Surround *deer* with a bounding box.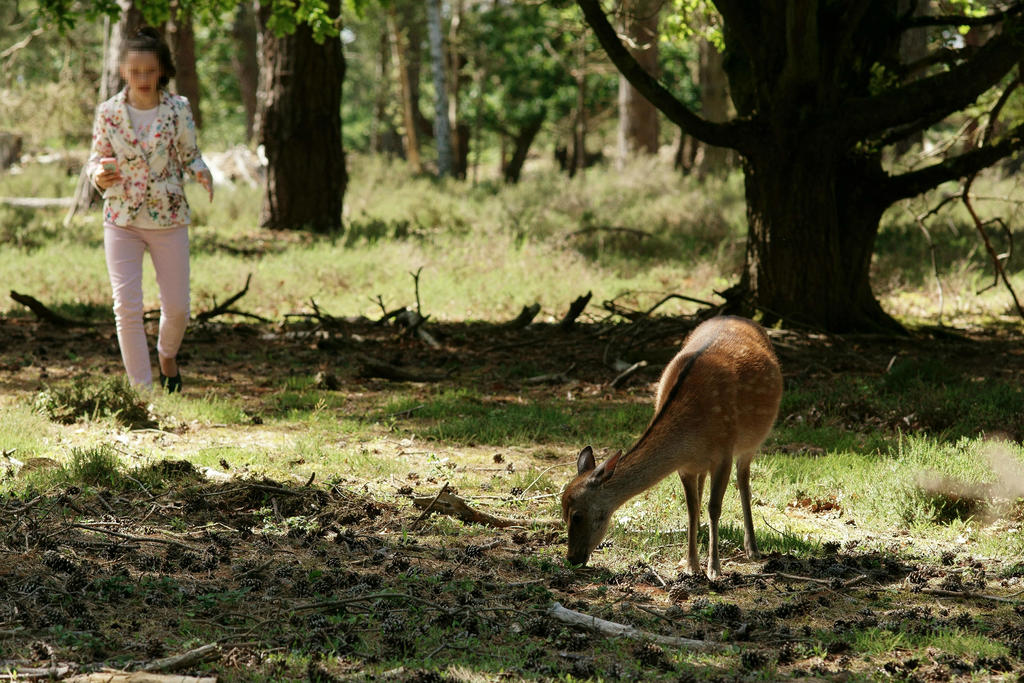
<bbox>559, 313, 785, 583</bbox>.
